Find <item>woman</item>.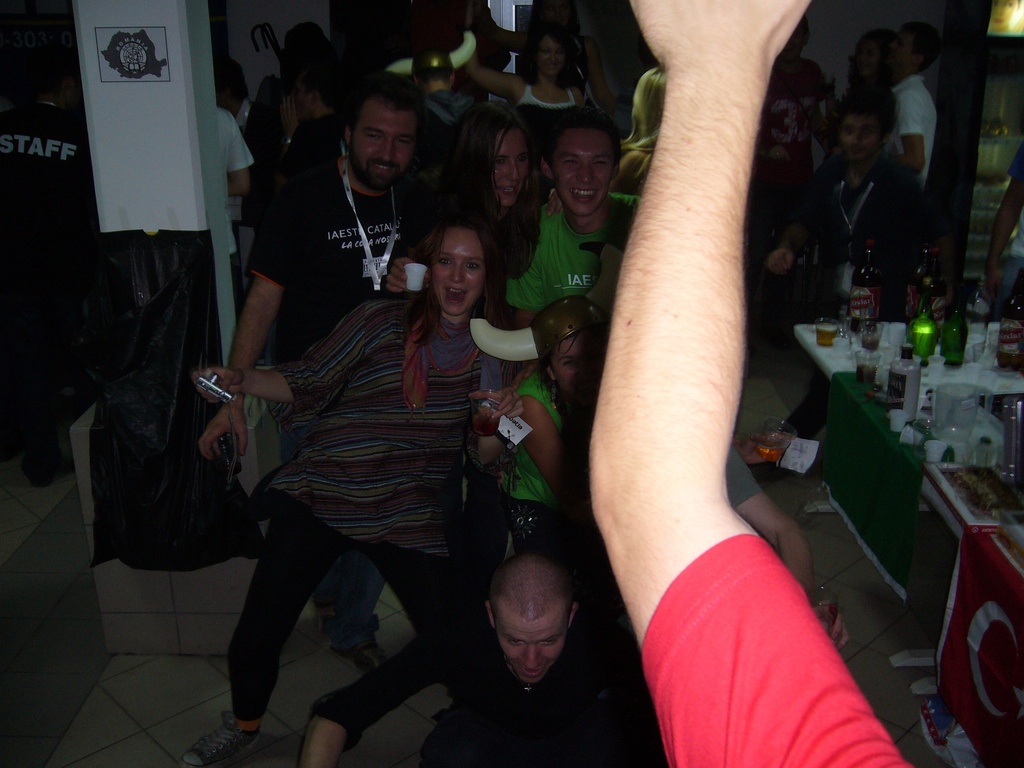
464,1,582,111.
